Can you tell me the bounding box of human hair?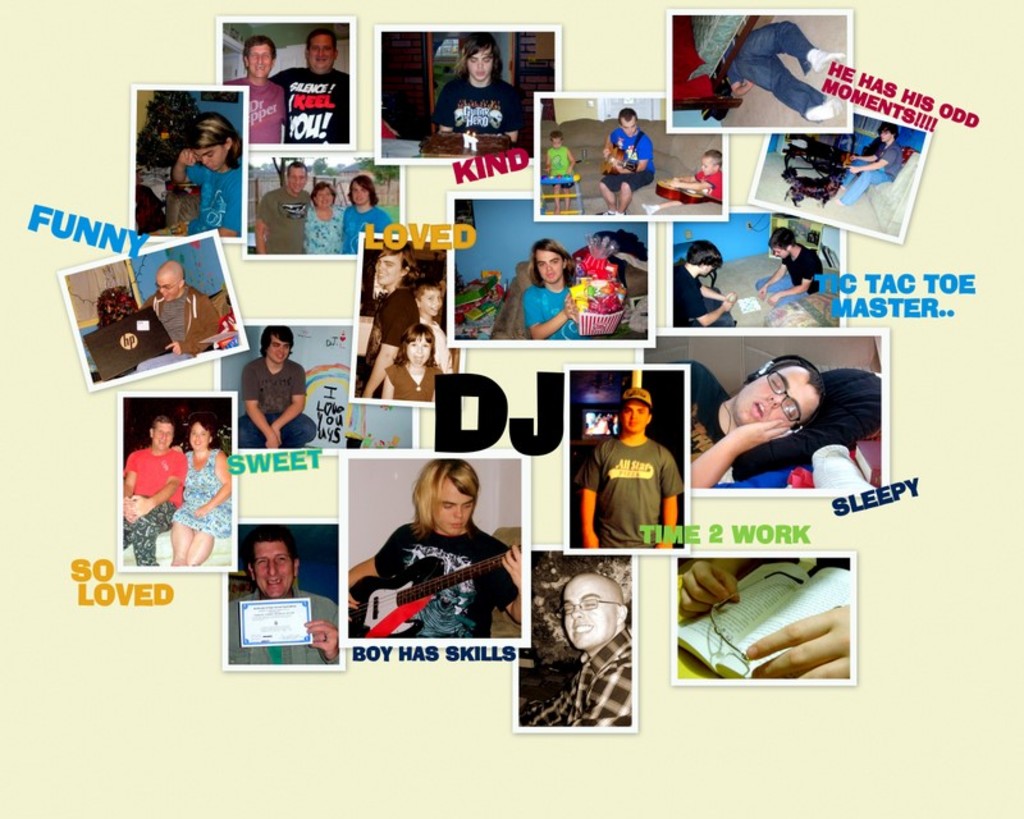
bbox=(370, 242, 424, 299).
